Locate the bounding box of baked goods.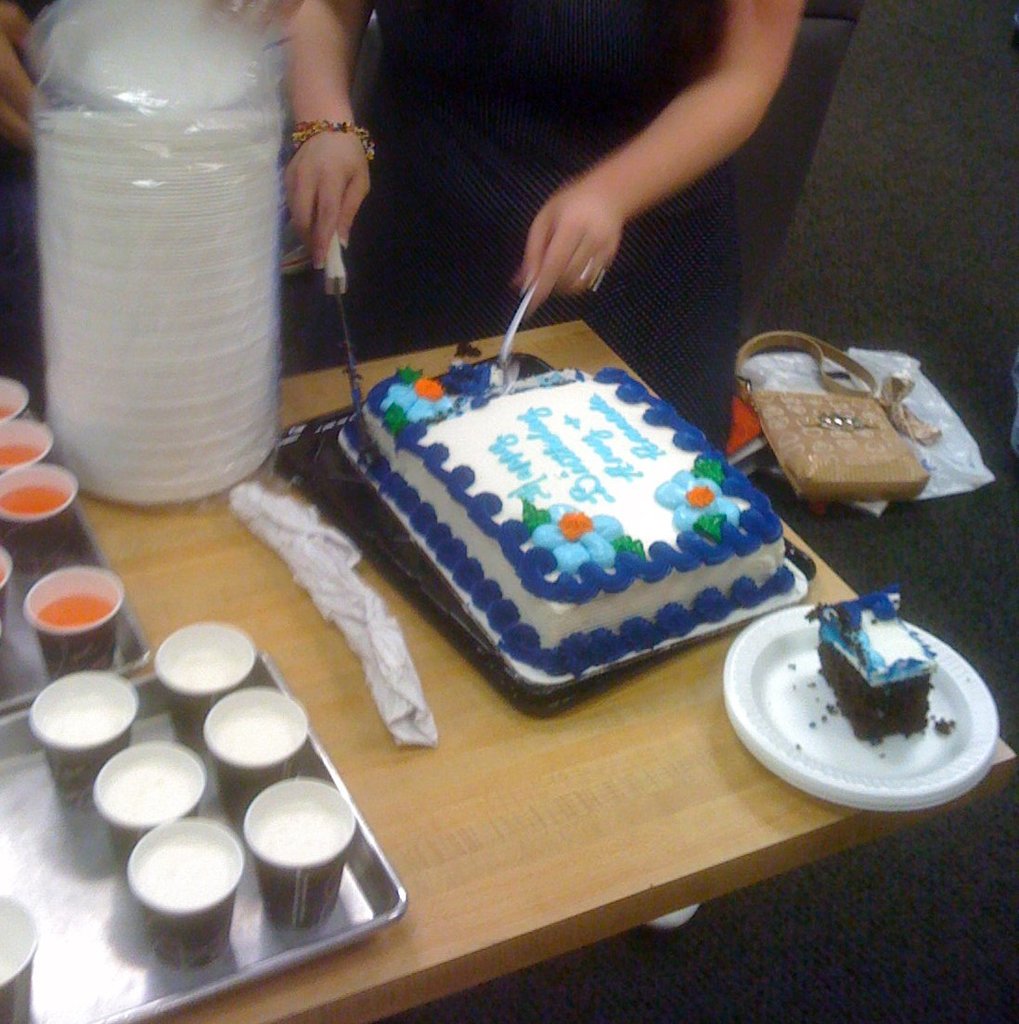
Bounding box: [809, 577, 940, 744].
